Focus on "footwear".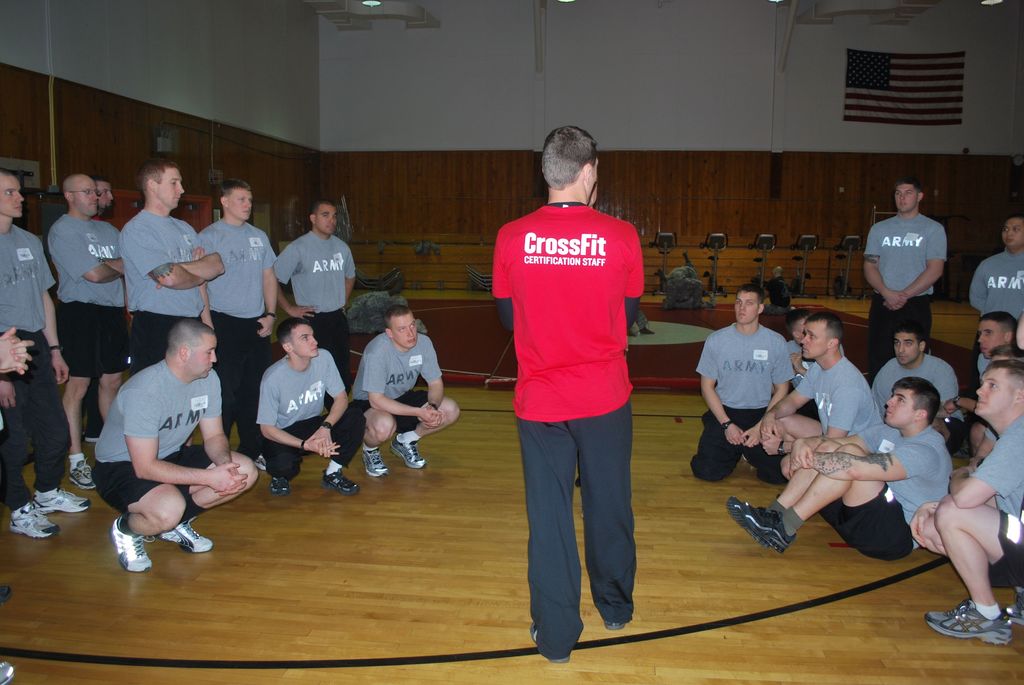
Focused at x1=106 y1=516 x2=156 y2=572.
